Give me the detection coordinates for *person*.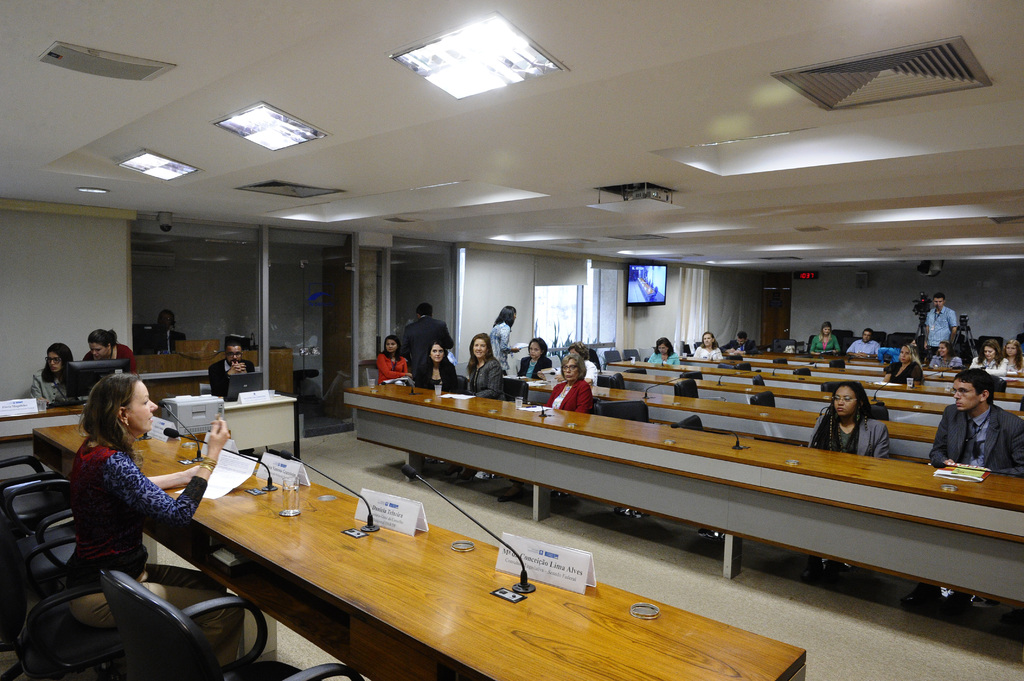
(63,373,232,591).
